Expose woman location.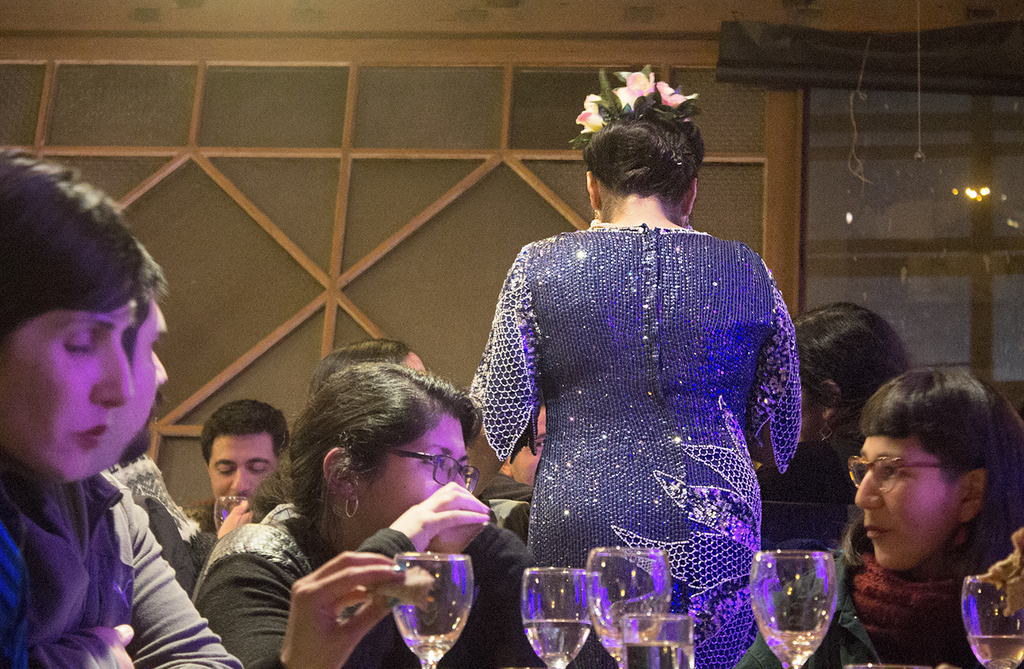
Exposed at bbox=(470, 62, 802, 668).
